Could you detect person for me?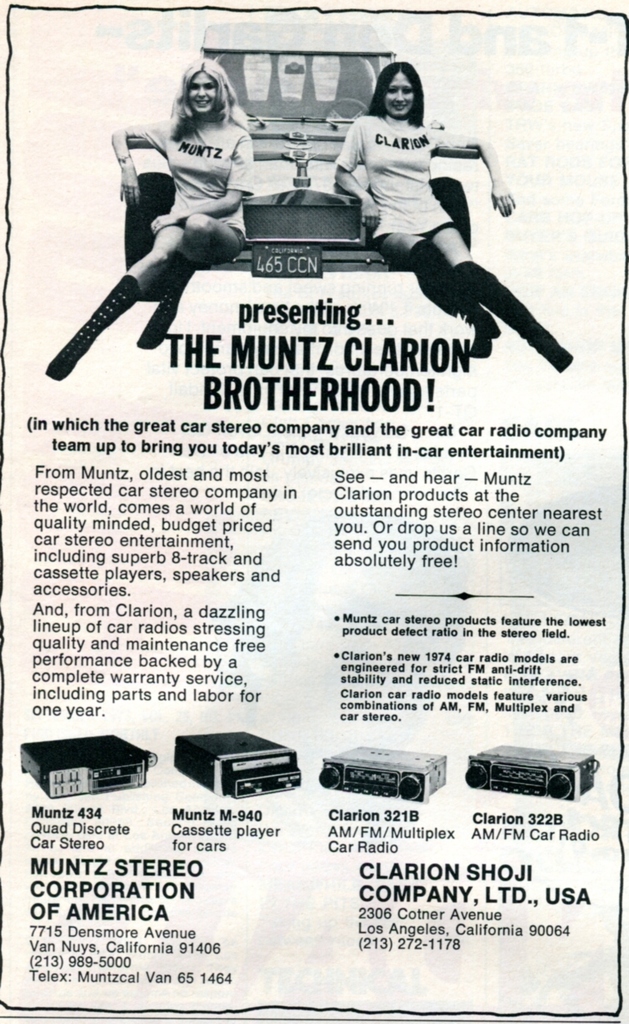
Detection result: bbox=(334, 63, 572, 373).
